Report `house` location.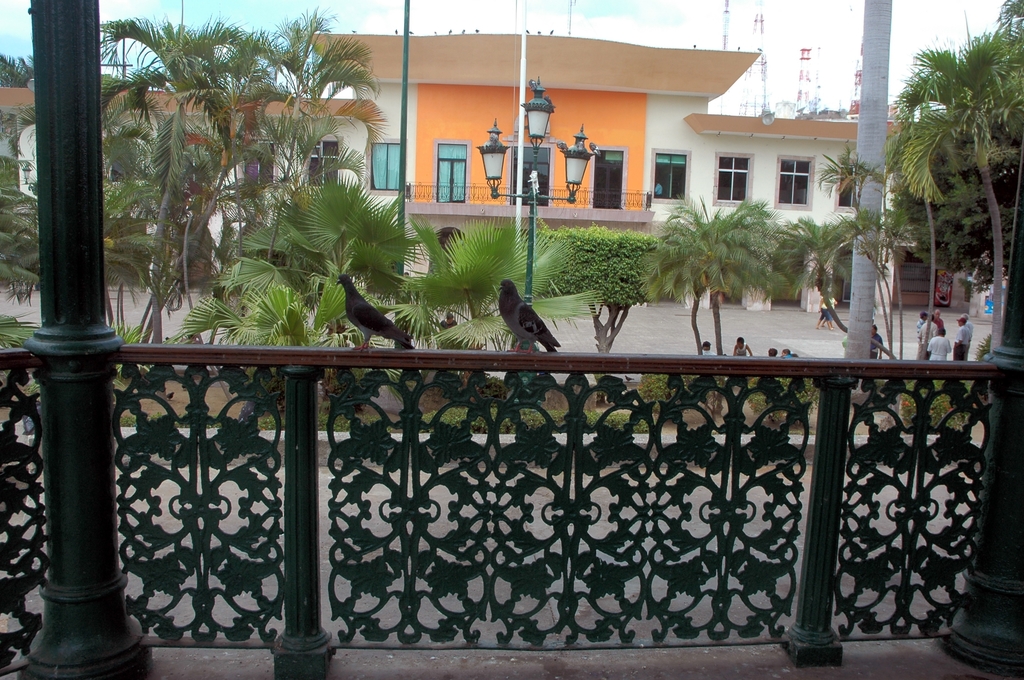
Report: x1=0 y1=27 x2=964 y2=291.
